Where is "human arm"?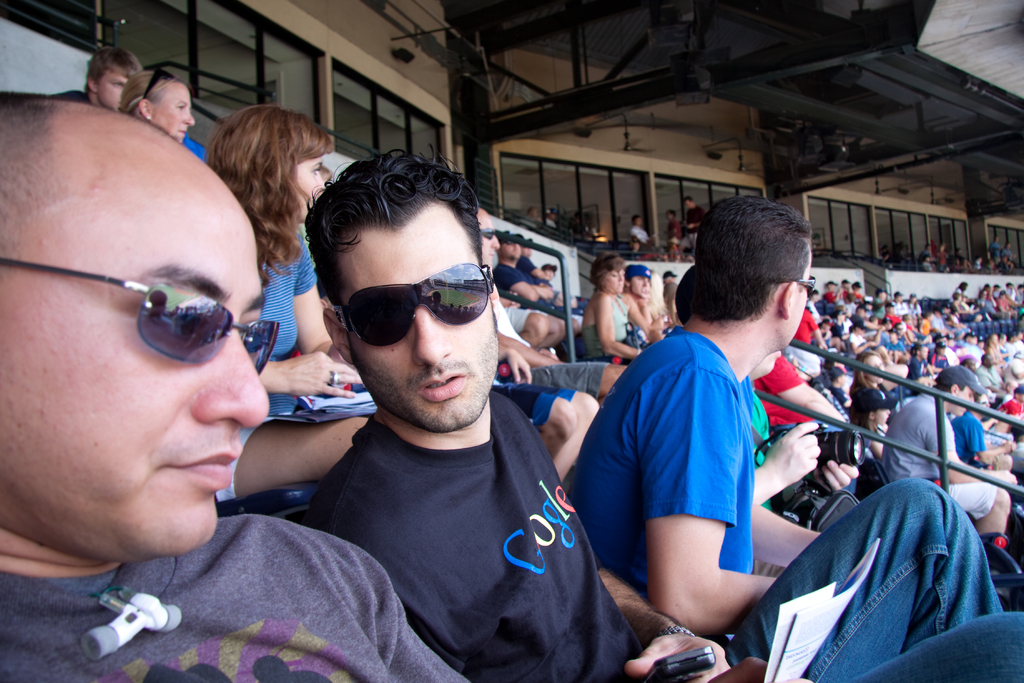
[left=764, top=349, right=861, bottom=434].
